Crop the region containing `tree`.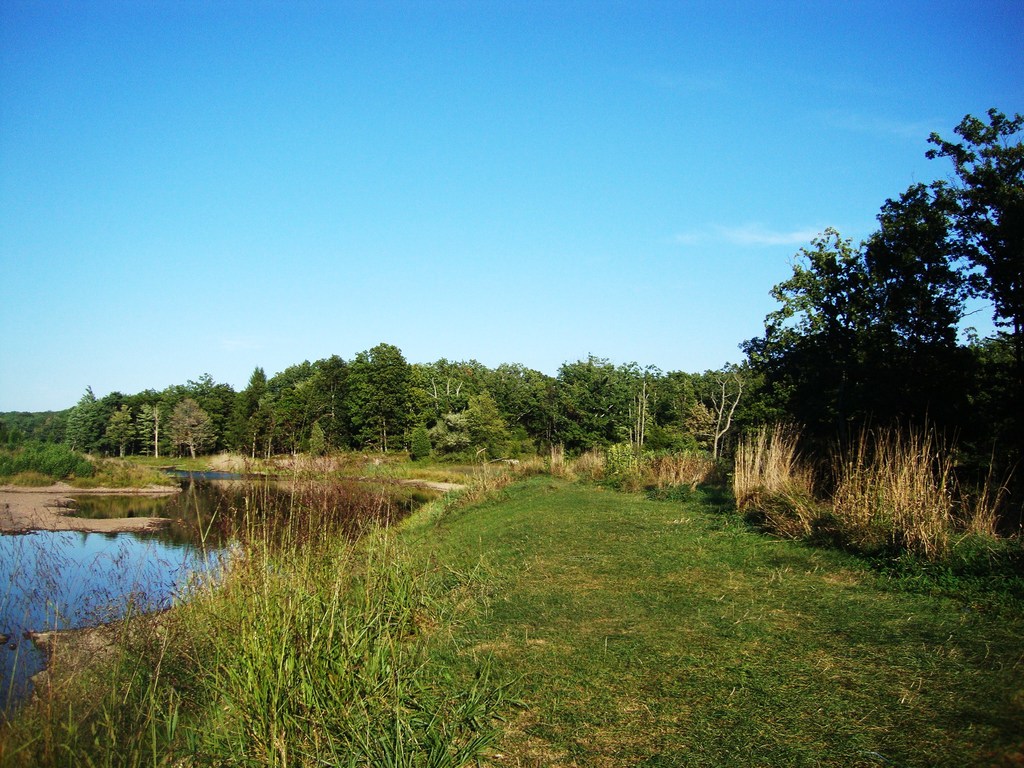
Crop region: rect(552, 346, 652, 455).
